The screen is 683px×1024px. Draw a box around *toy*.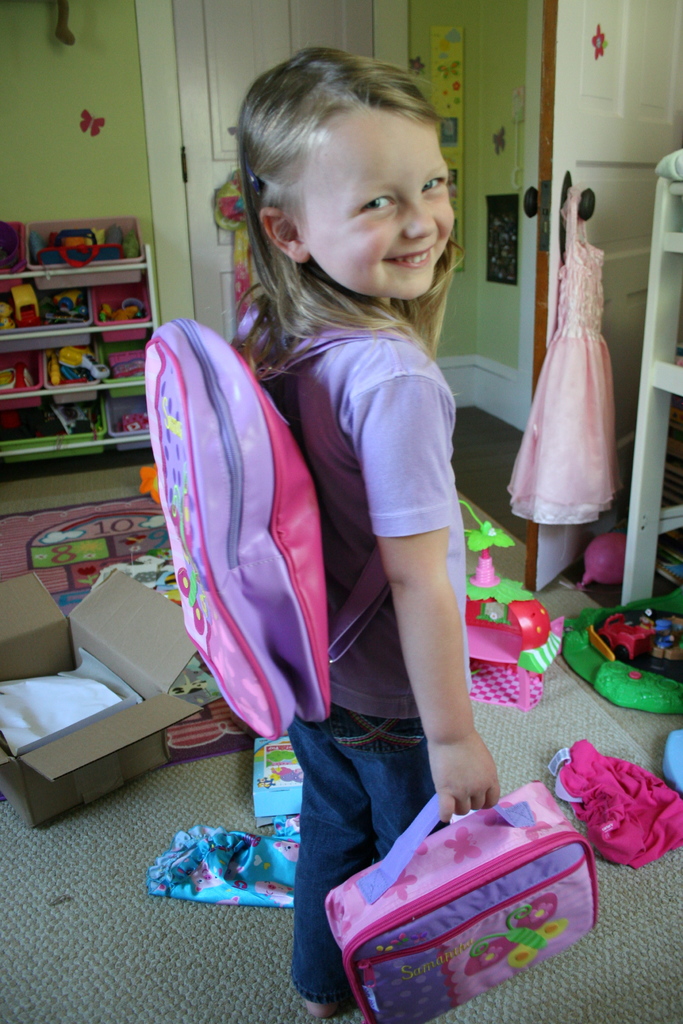
BBox(107, 294, 152, 323).
